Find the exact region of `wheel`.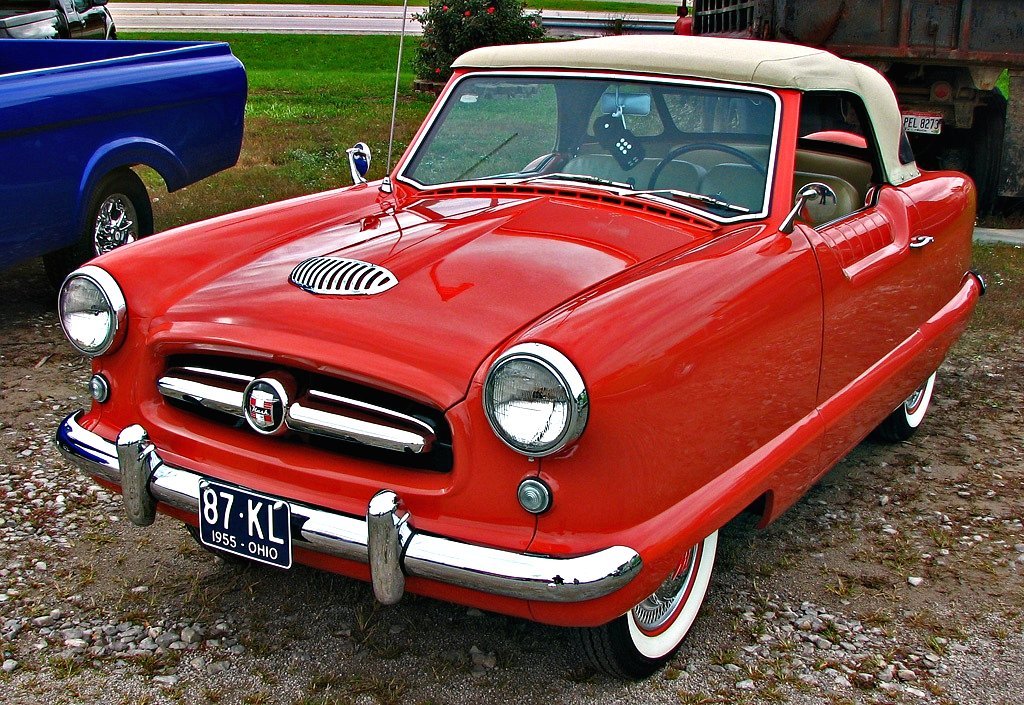
Exact region: select_region(45, 172, 150, 266).
